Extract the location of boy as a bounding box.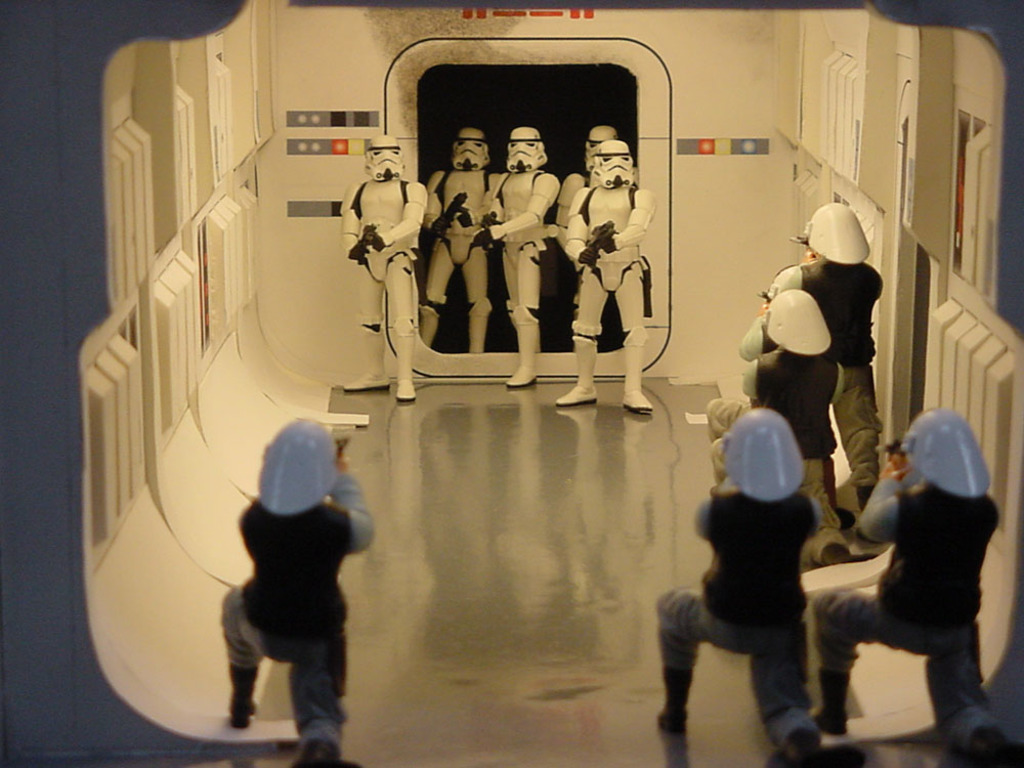
crop(757, 194, 897, 500).
